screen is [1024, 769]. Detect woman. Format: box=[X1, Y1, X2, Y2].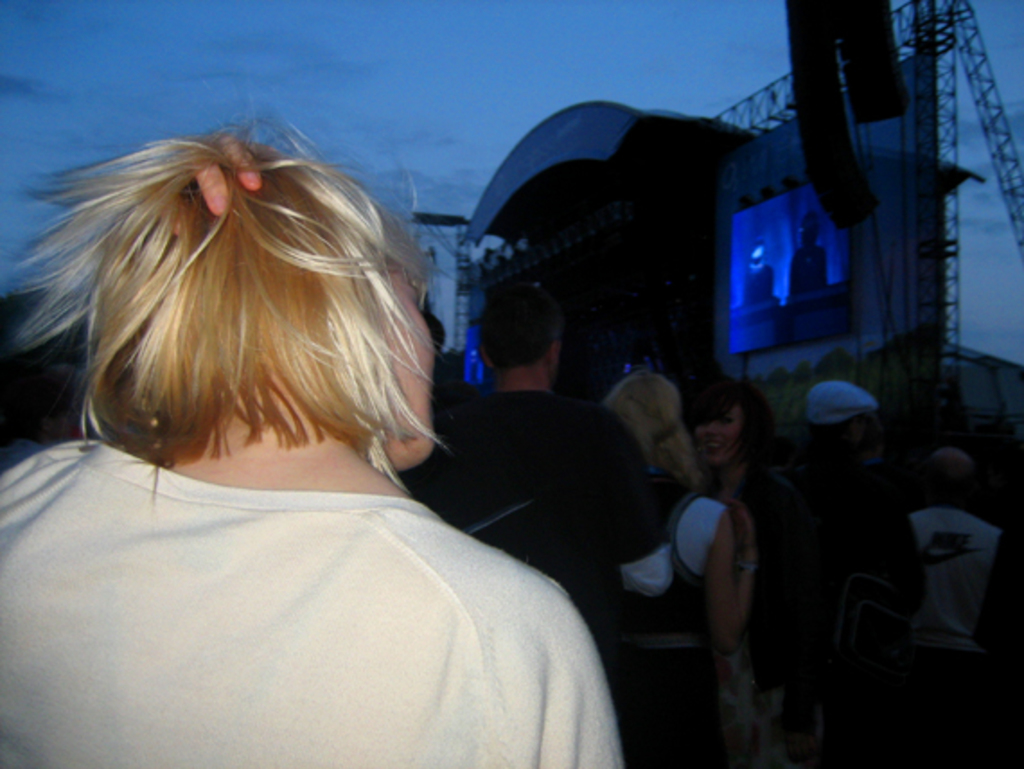
box=[0, 111, 623, 767].
